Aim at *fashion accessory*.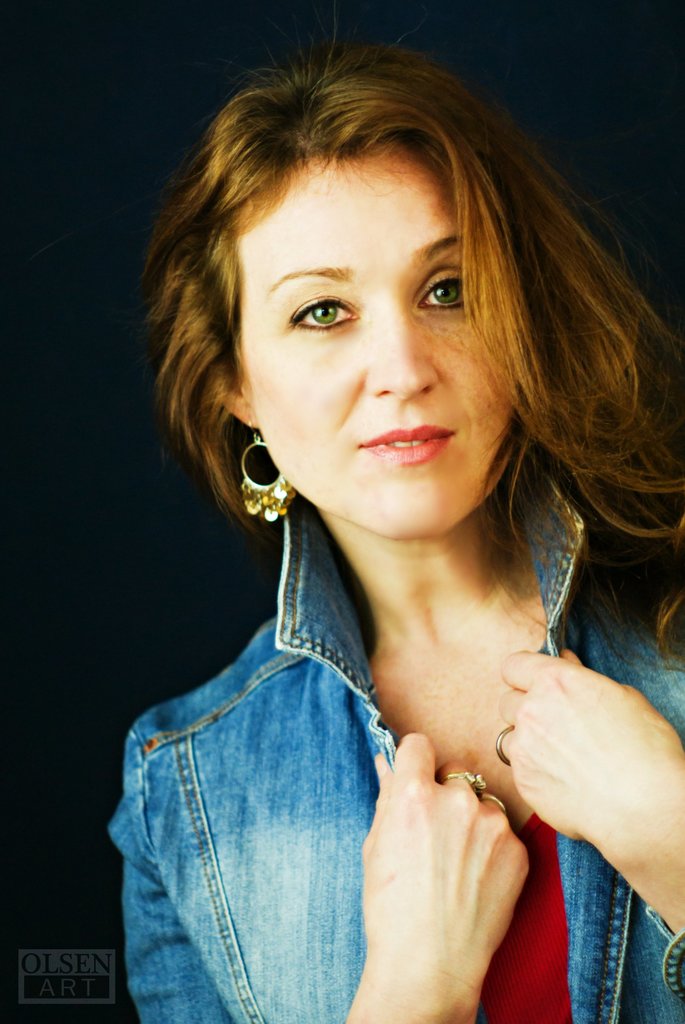
Aimed at bbox=(490, 723, 517, 767).
